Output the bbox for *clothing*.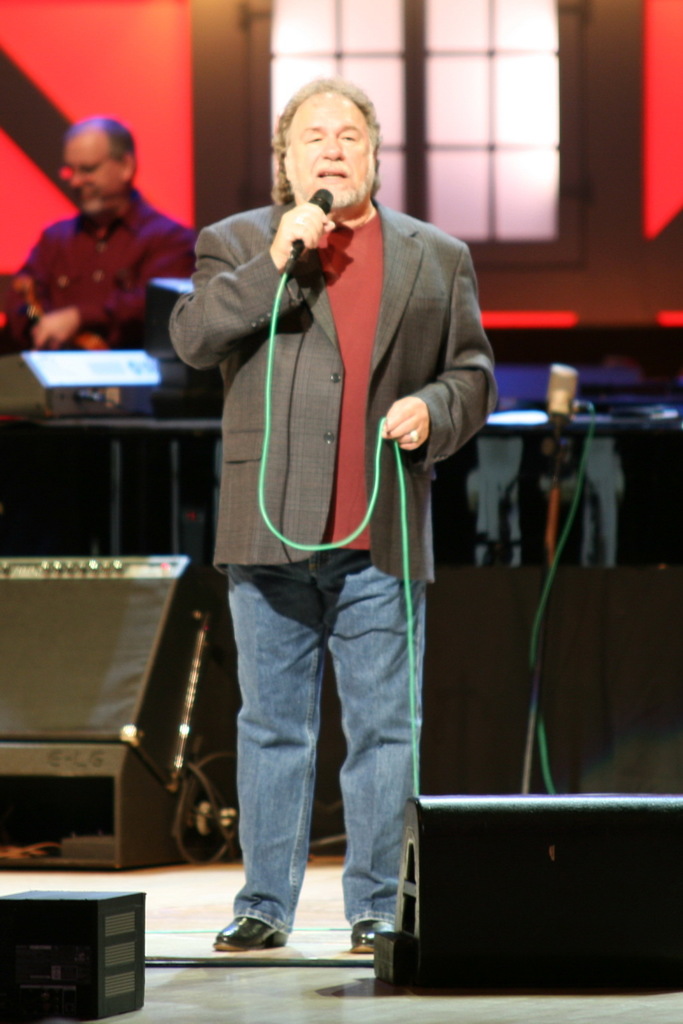
locate(1, 188, 203, 351).
